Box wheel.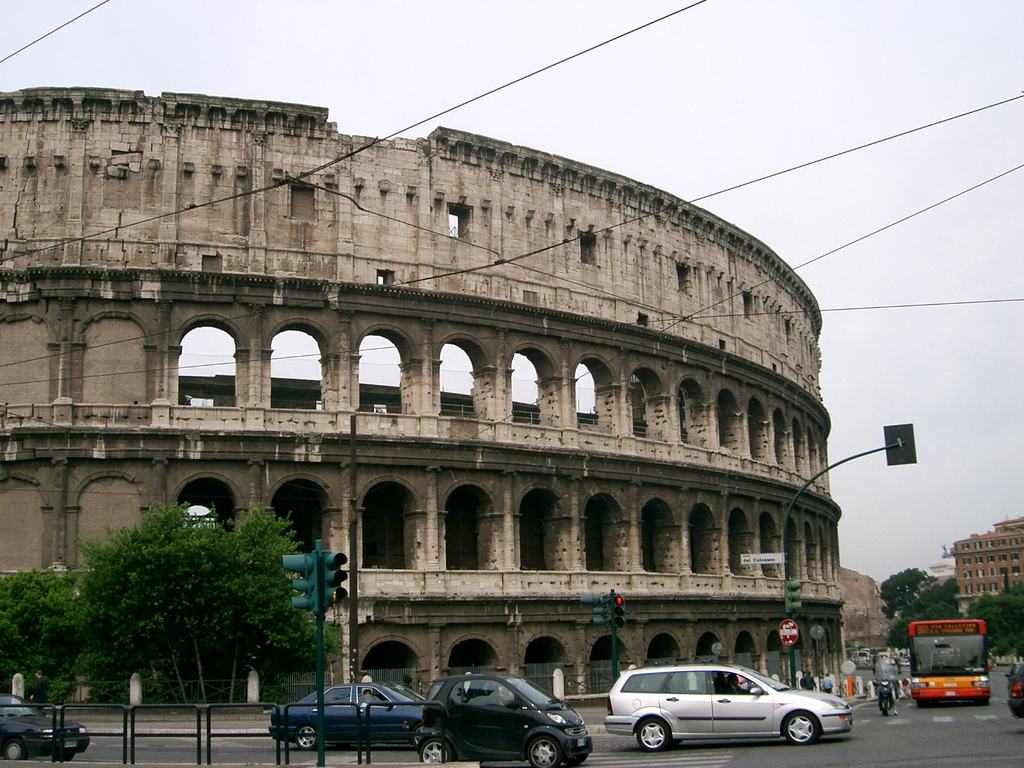
[412, 724, 427, 750].
